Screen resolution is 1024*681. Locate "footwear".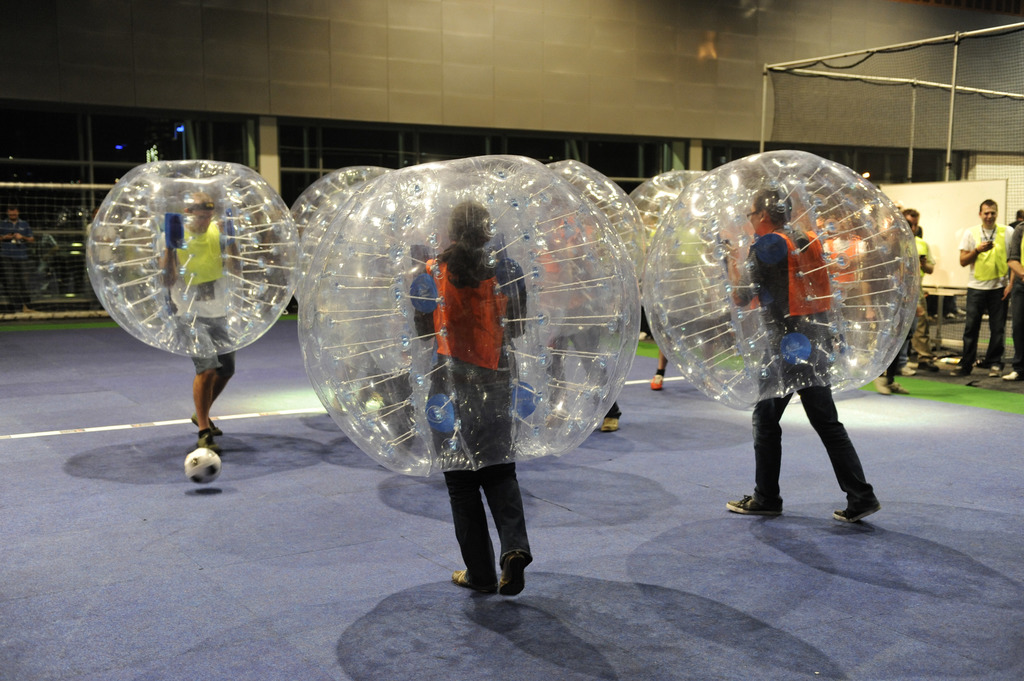
detection(491, 550, 534, 599).
